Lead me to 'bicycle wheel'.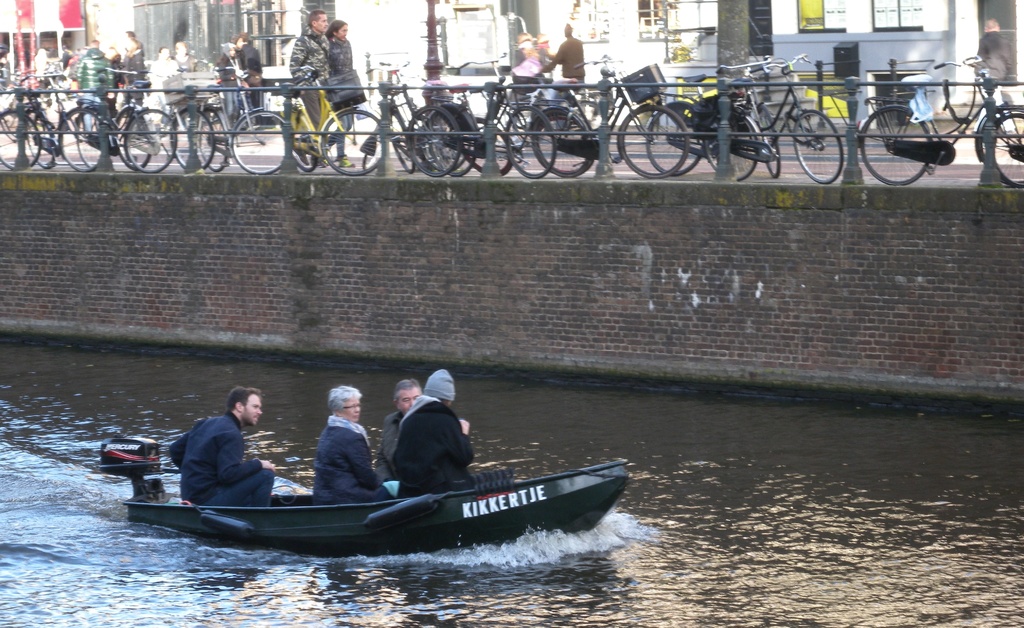
Lead to detection(410, 106, 464, 177).
